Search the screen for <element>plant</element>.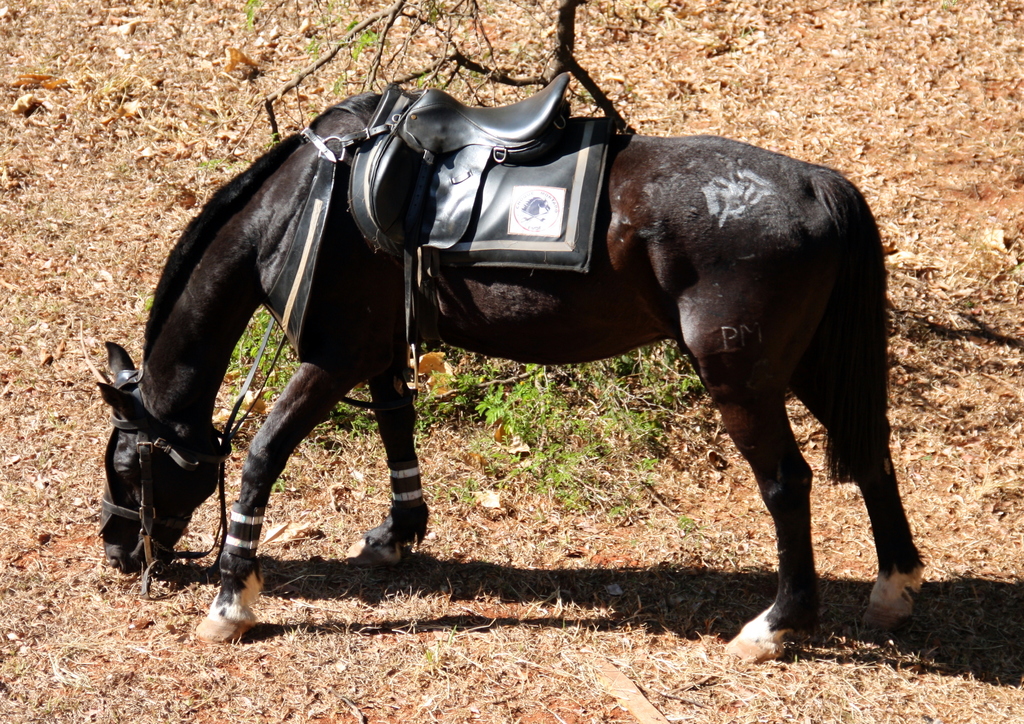
Found at (x1=273, y1=479, x2=282, y2=492).
